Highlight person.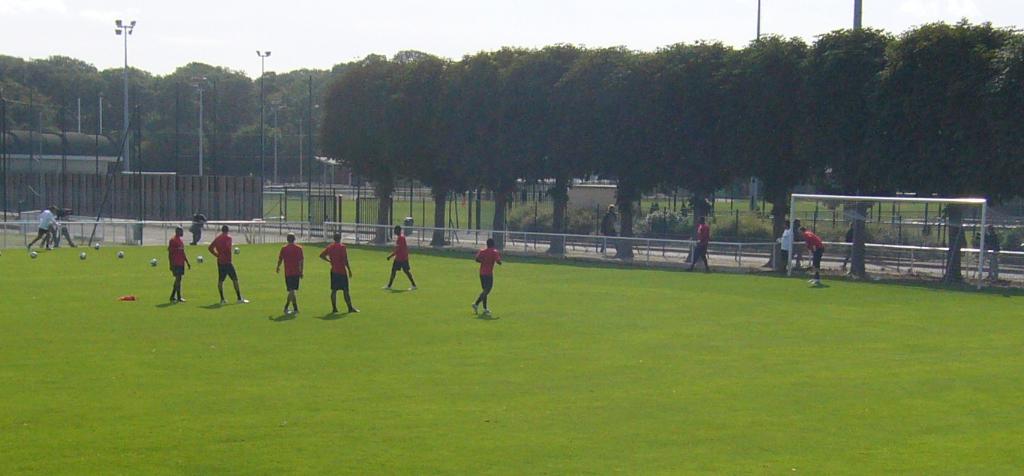
Highlighted region: bbox(213, 226, 251, 303).
